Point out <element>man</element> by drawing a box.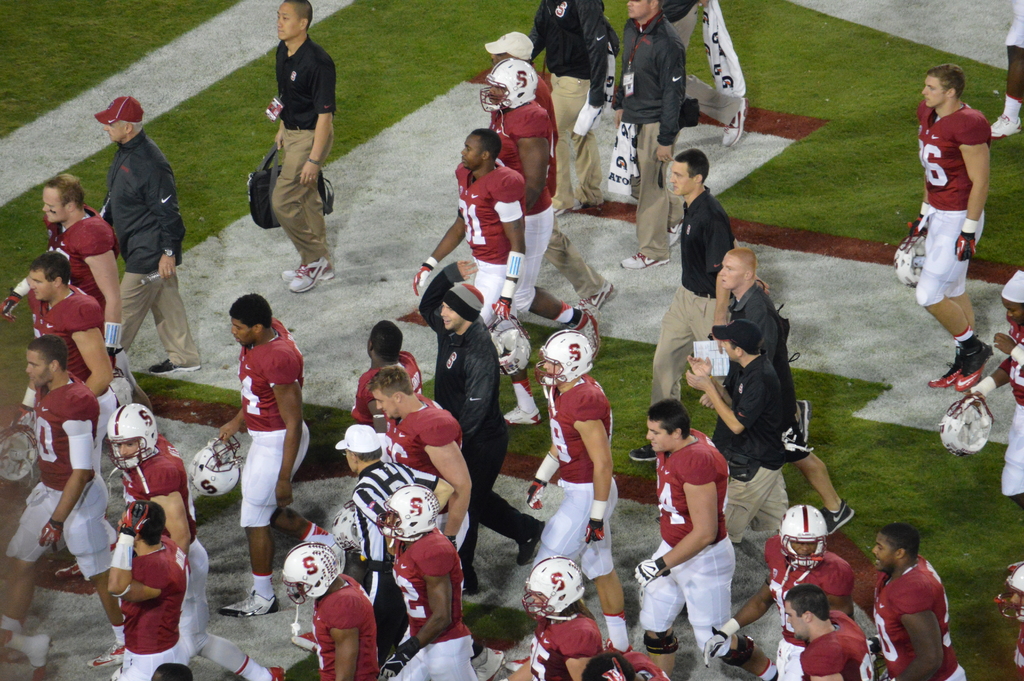
rect(534, 329, 632, 653).
